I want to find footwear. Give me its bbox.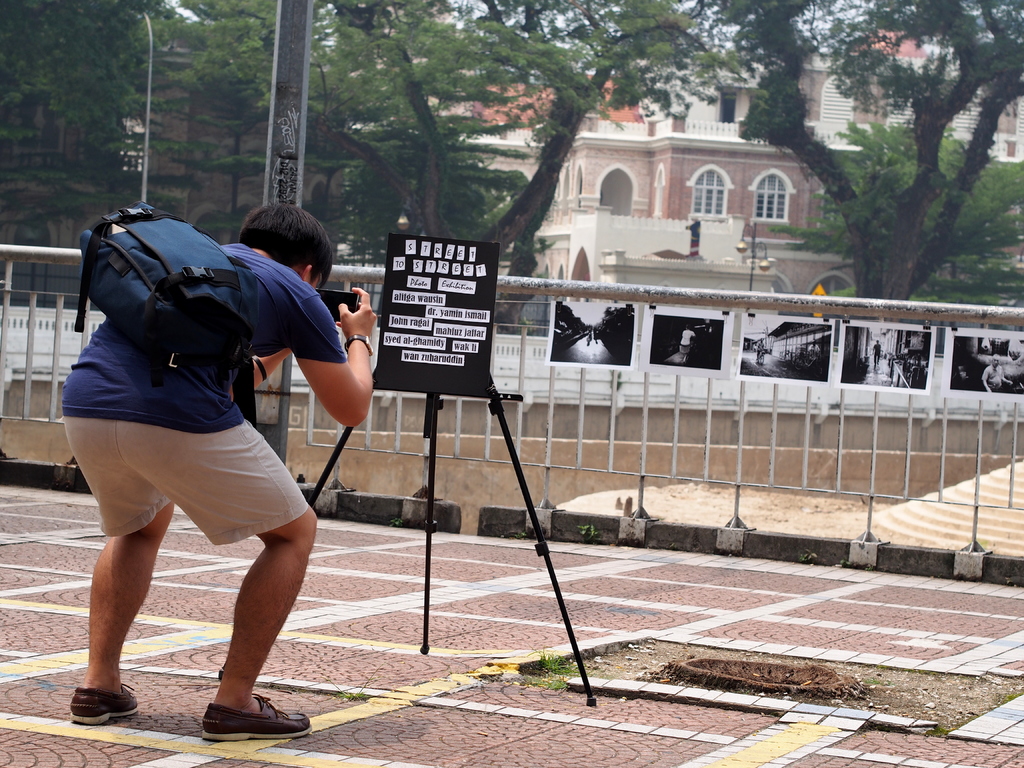
(left=68, top=685, right=140, bottom=724).
